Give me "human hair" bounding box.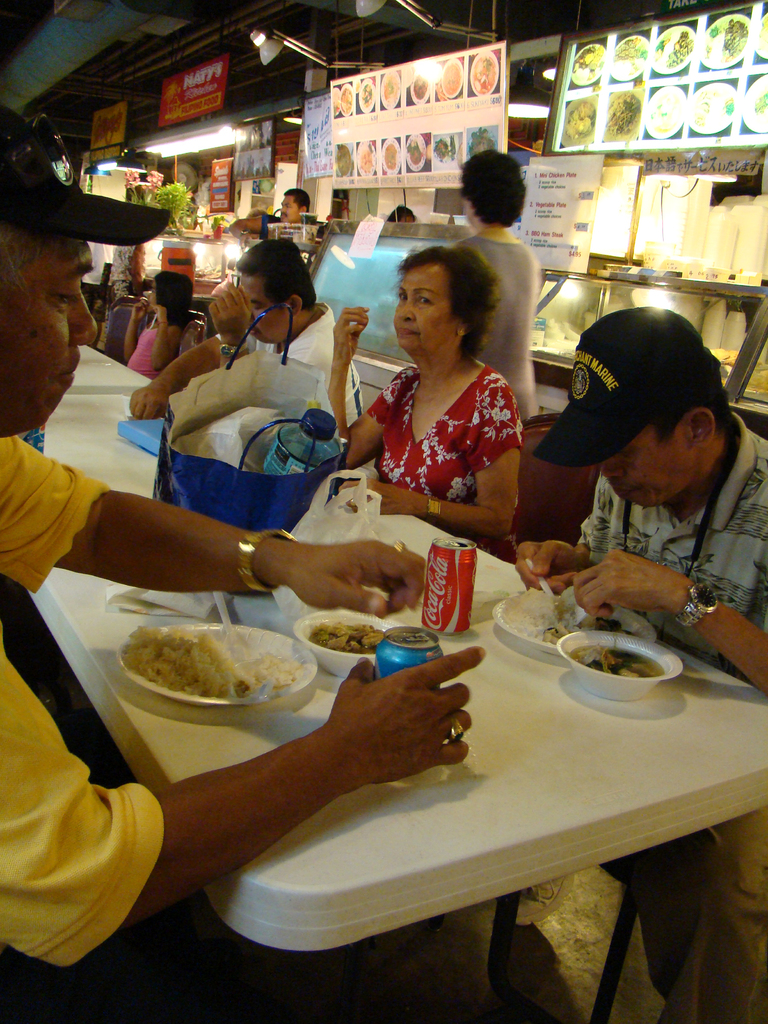
{"left": 0, "top": 225, "right": 53, "bottom": 313}.
